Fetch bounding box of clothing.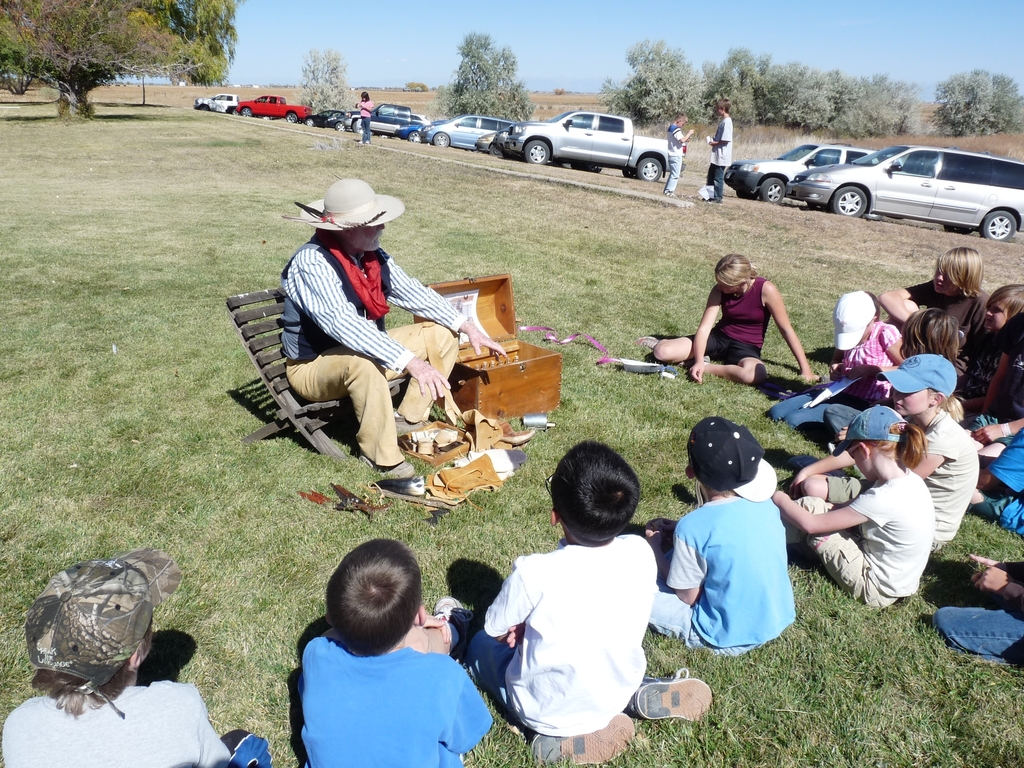
Bbox: crop(671, 479, 806, 657).
